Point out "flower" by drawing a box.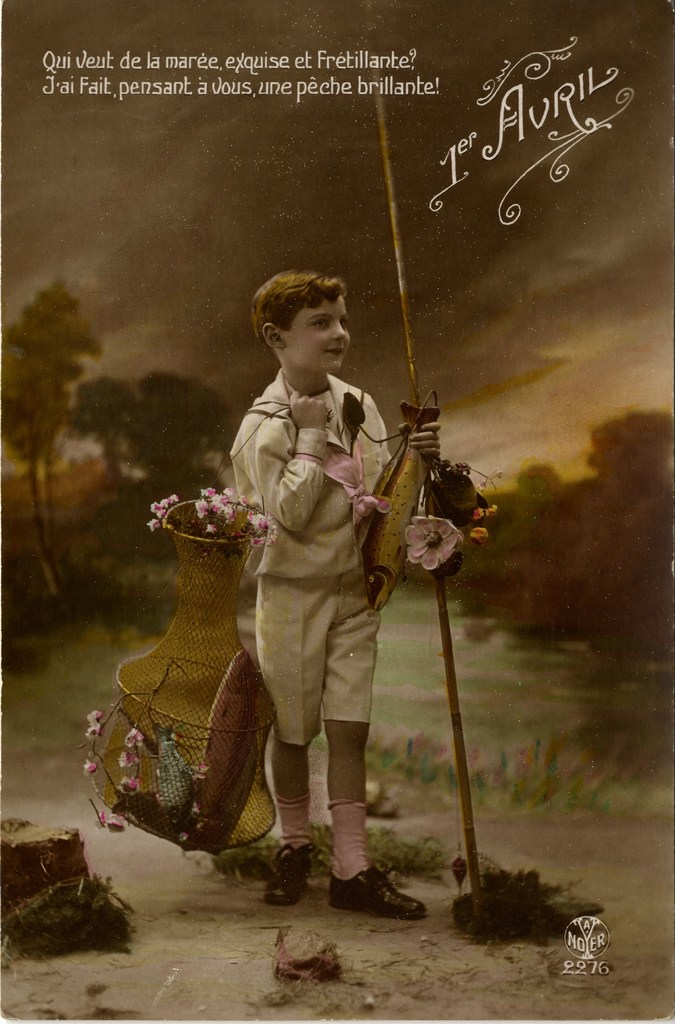
l=123, t=727, r=143, b=748.
